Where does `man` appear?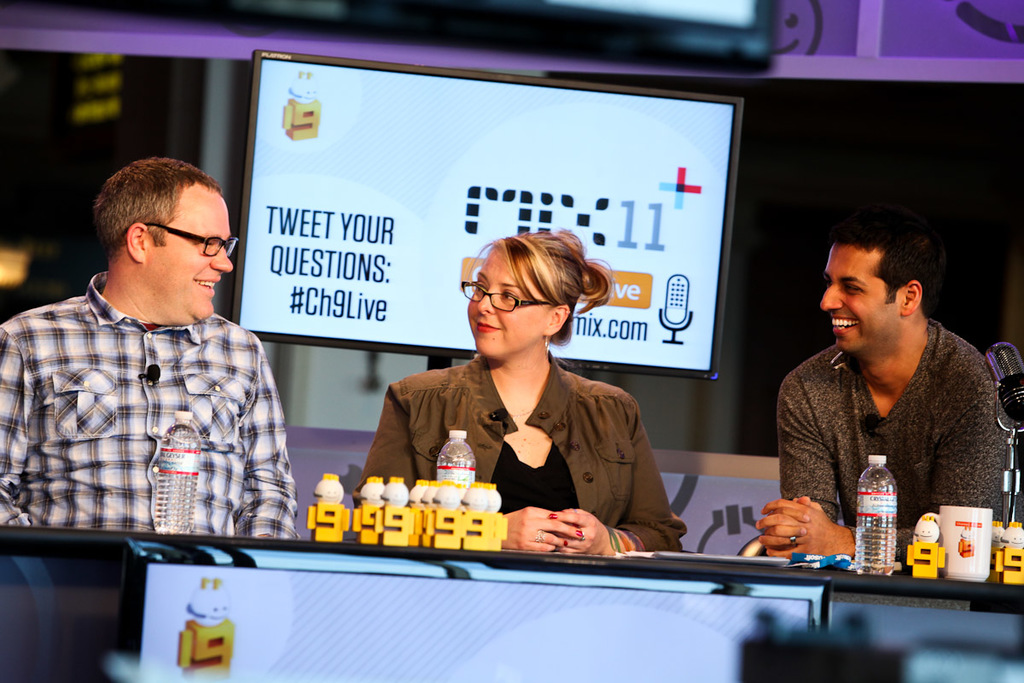
Appears at (0,155,299,544).
